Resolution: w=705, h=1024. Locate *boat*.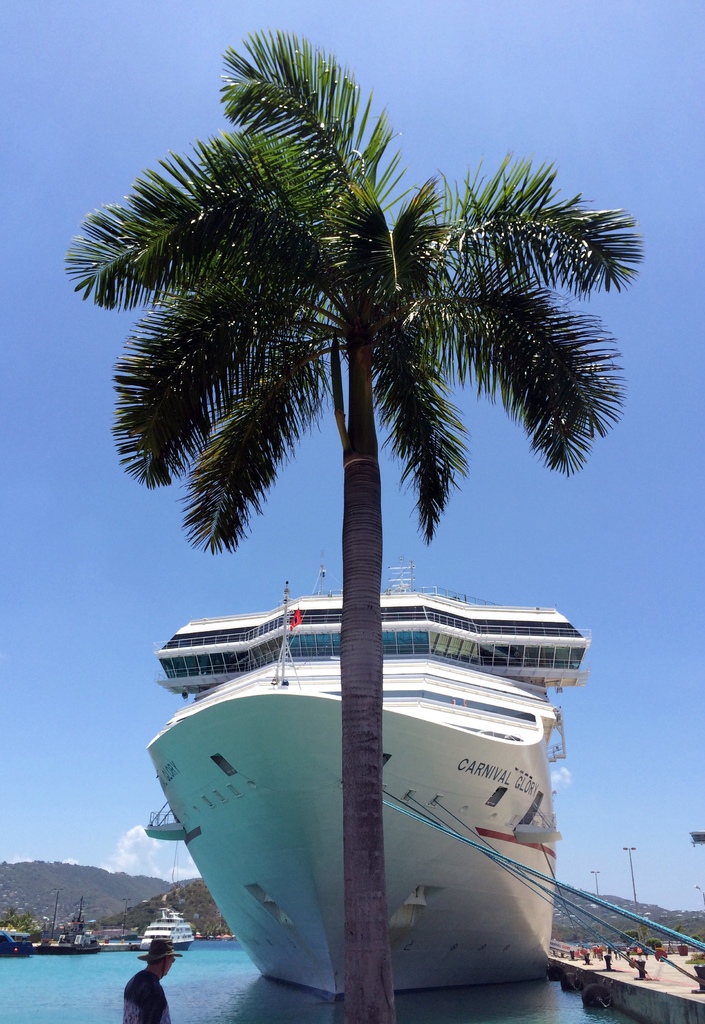
[left=0, top=926, right=32, bottom=957].
